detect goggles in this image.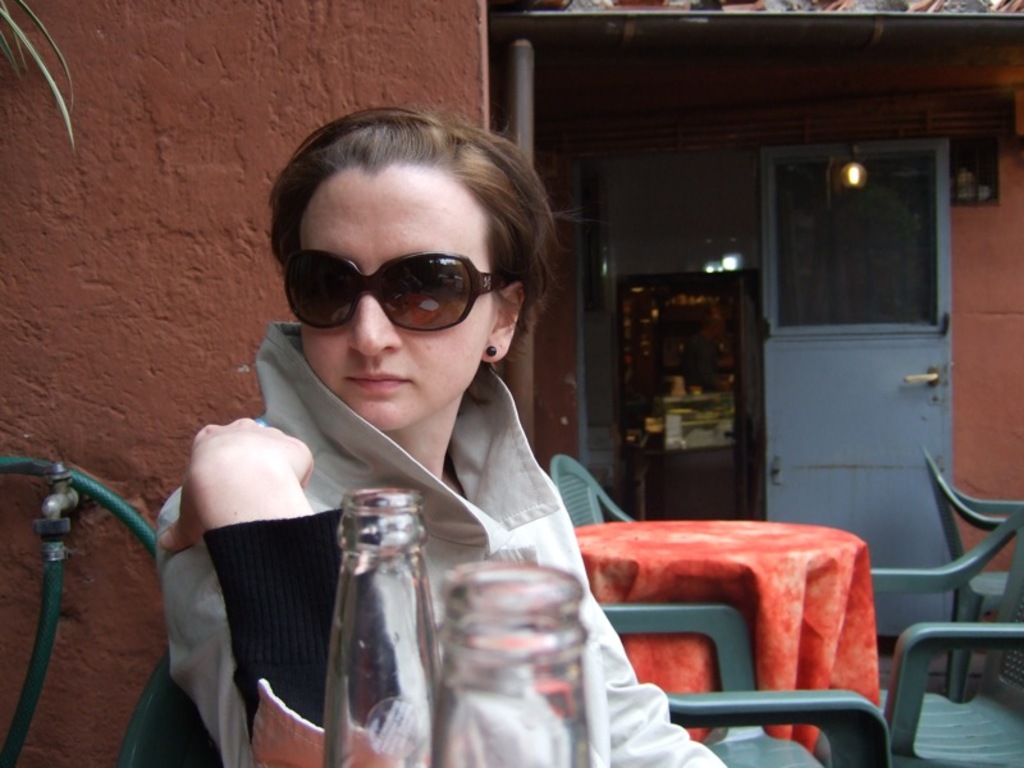
Detection: [280, 233, 535, 330].
